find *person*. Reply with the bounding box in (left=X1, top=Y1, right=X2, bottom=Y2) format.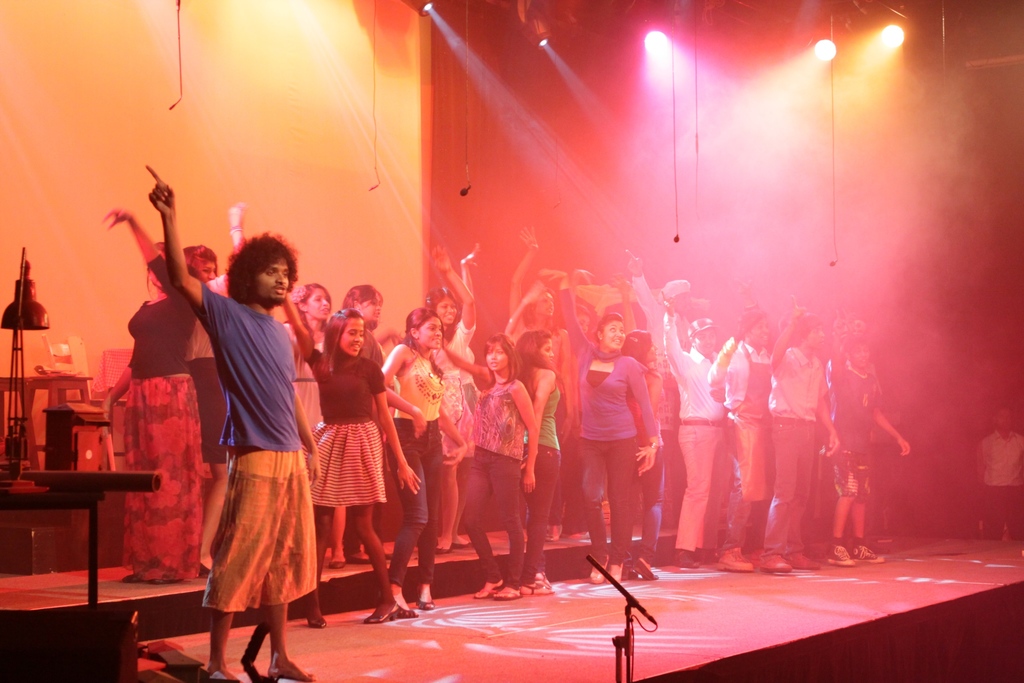
(left=568, top=269, right=626, bottom=537).
